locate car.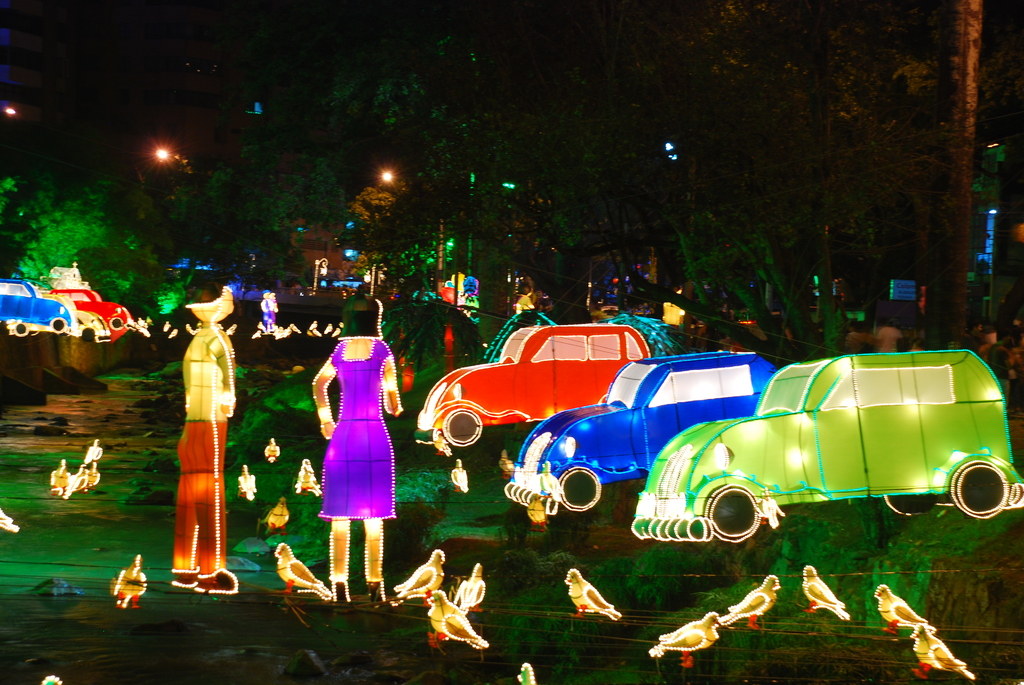
Bounding box: 76 310 108 343.
